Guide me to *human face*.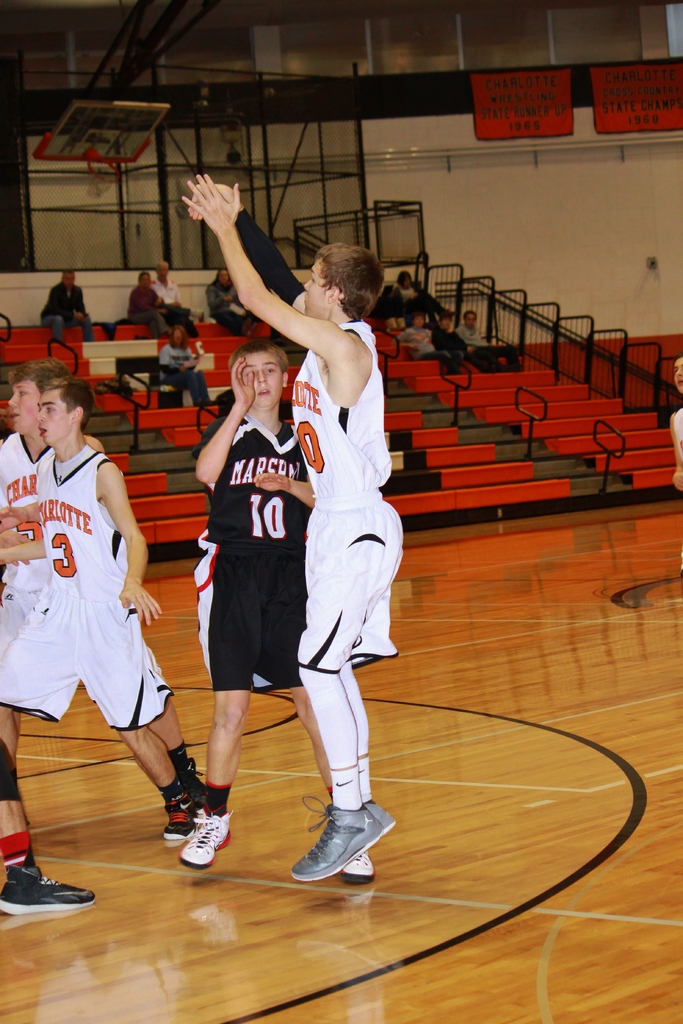
Guidance: [673,354,682,399].
